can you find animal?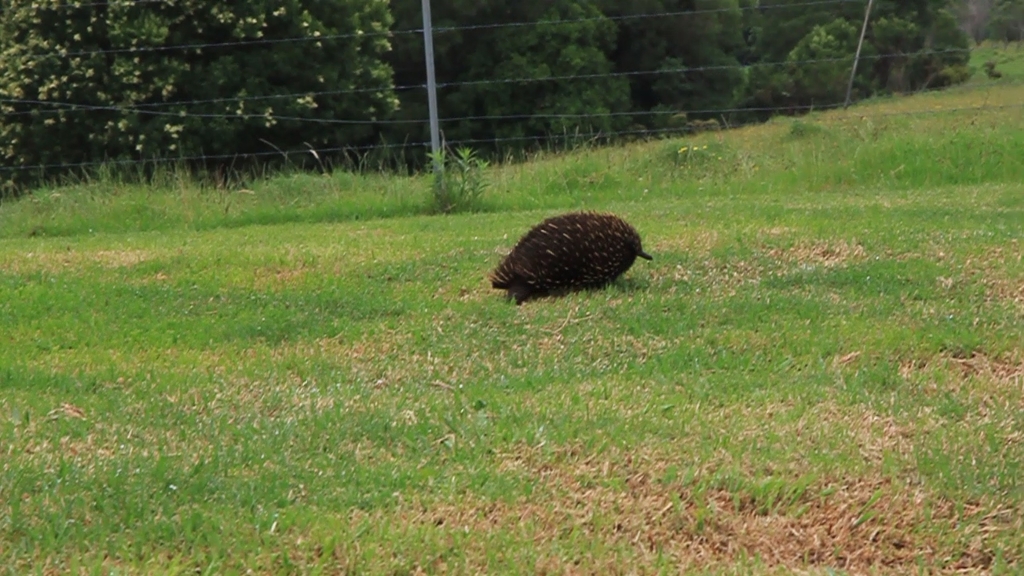
Yes, bounding box: bbox(478, 201, 666, 302).
